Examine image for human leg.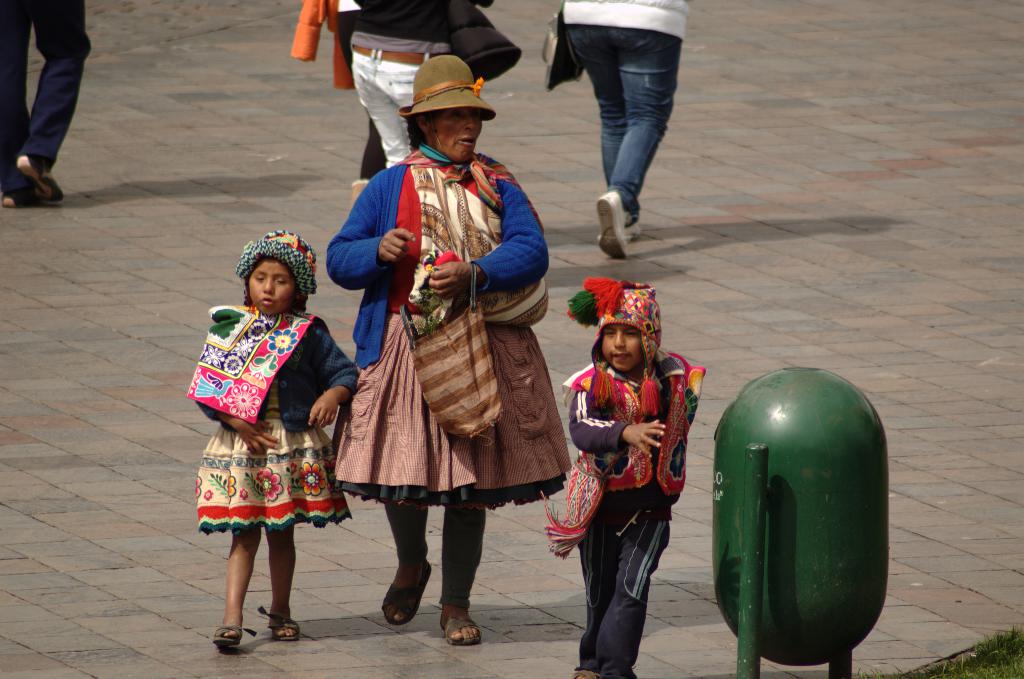
Examination result: crop(373, 309, 430, 628).
